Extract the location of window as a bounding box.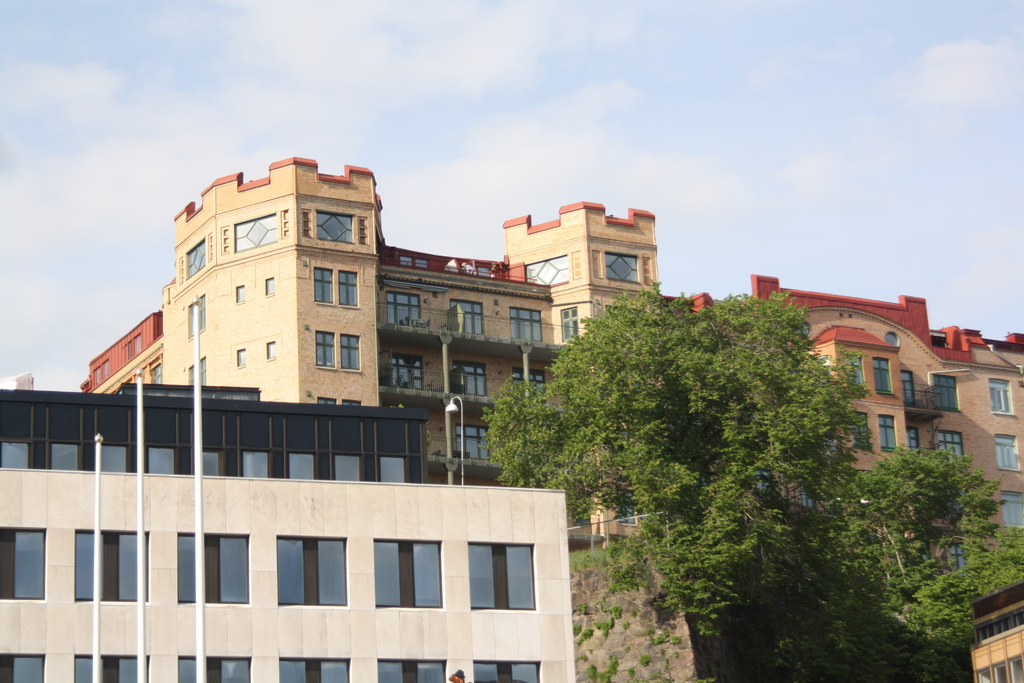
<box>174,655,254,682</box>.
